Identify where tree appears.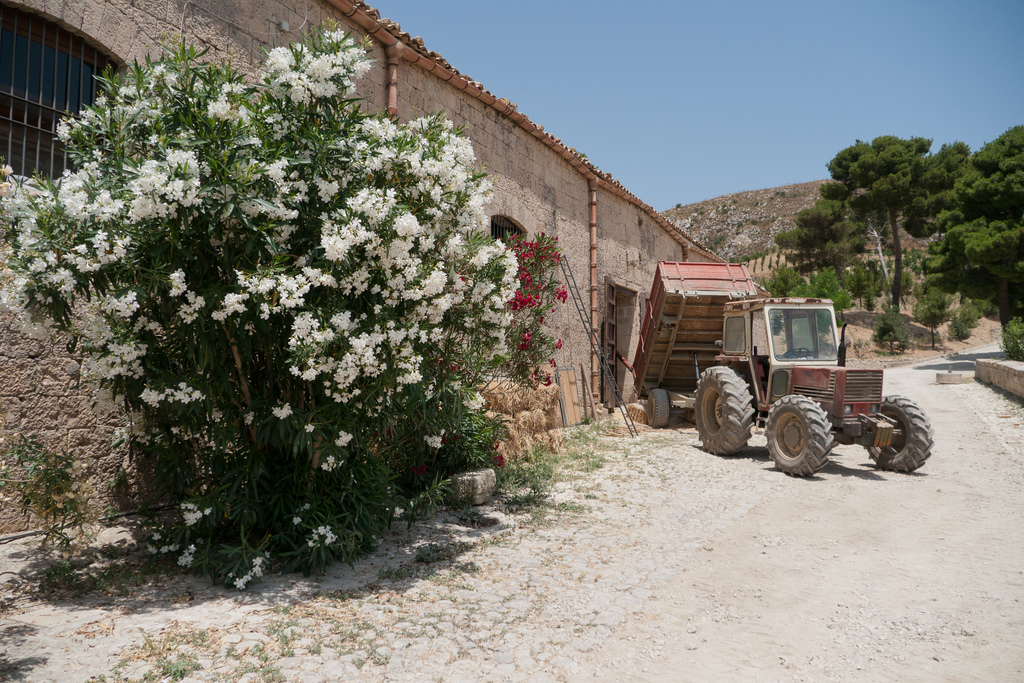
Appears at detection(847, 198, 892, 291).
